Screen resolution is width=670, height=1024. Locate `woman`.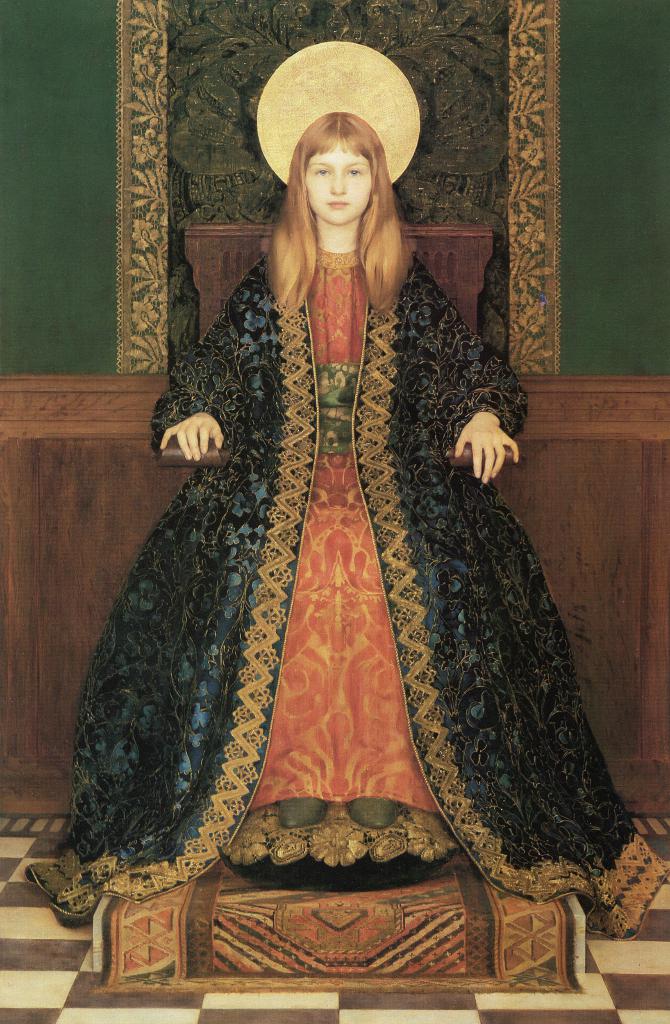
detection(88, 79, 612, 957).
